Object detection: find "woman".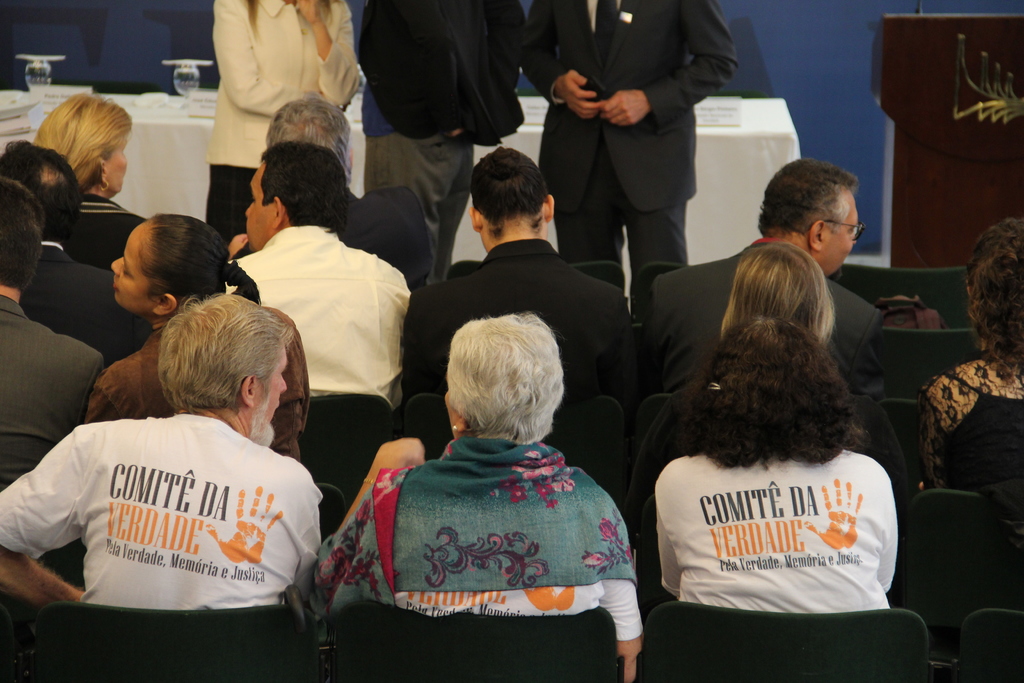
box=[644, 320, 895, 617].
